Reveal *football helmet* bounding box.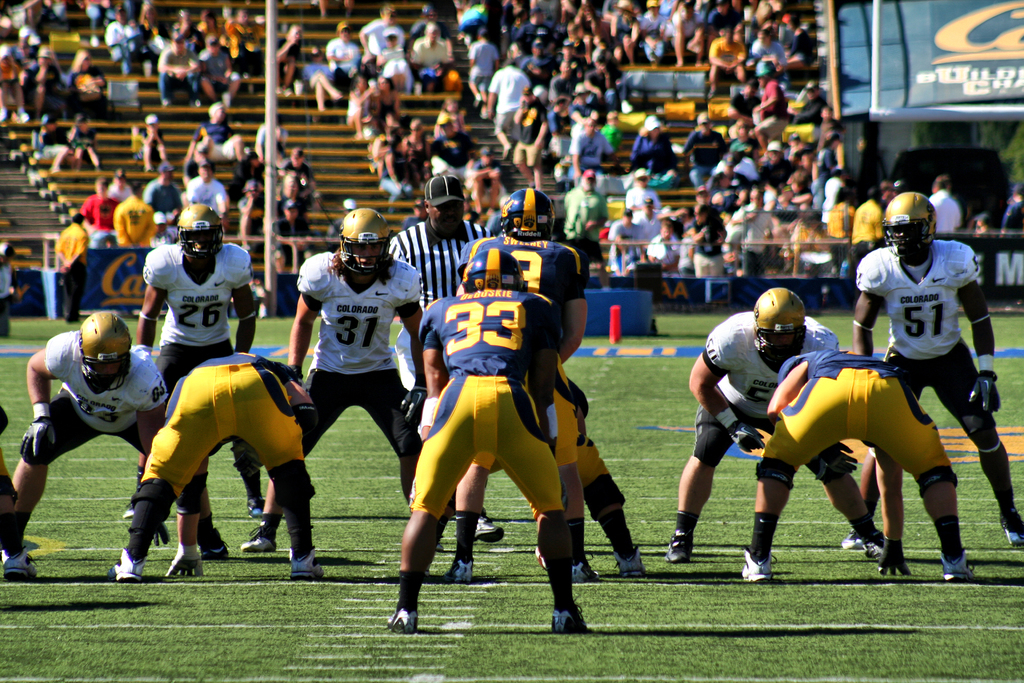
Revealed: [x1=497, y1=188, x2=551, y2=243].
